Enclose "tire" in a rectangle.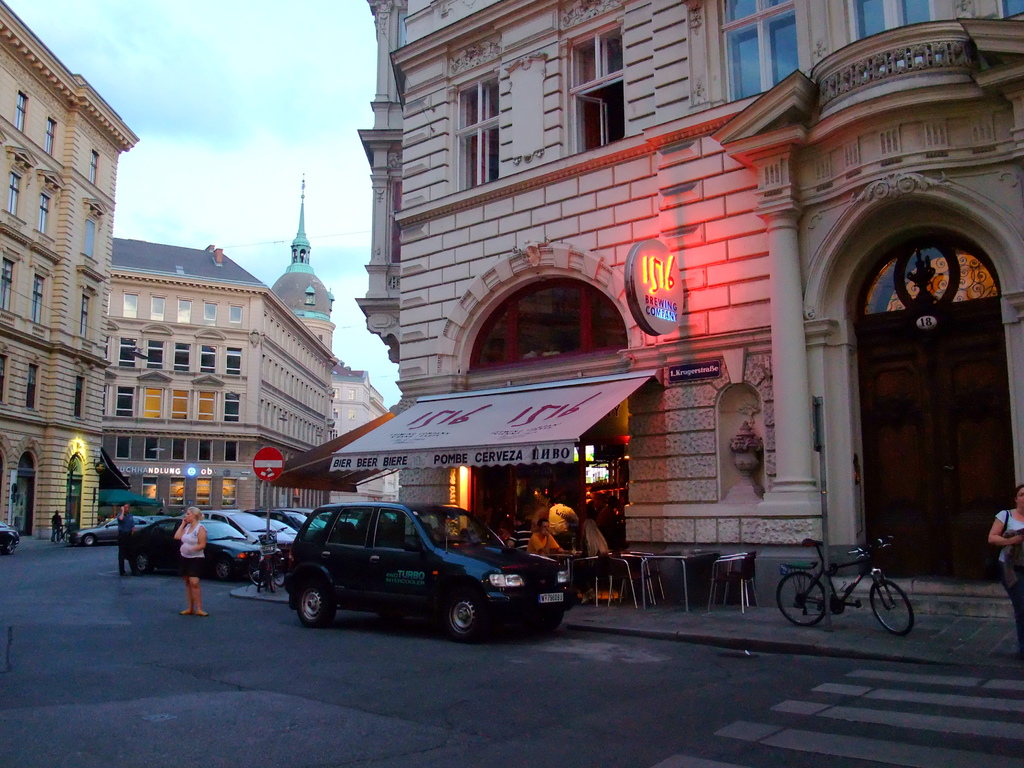
Rect(444, 590, 484, 643).
